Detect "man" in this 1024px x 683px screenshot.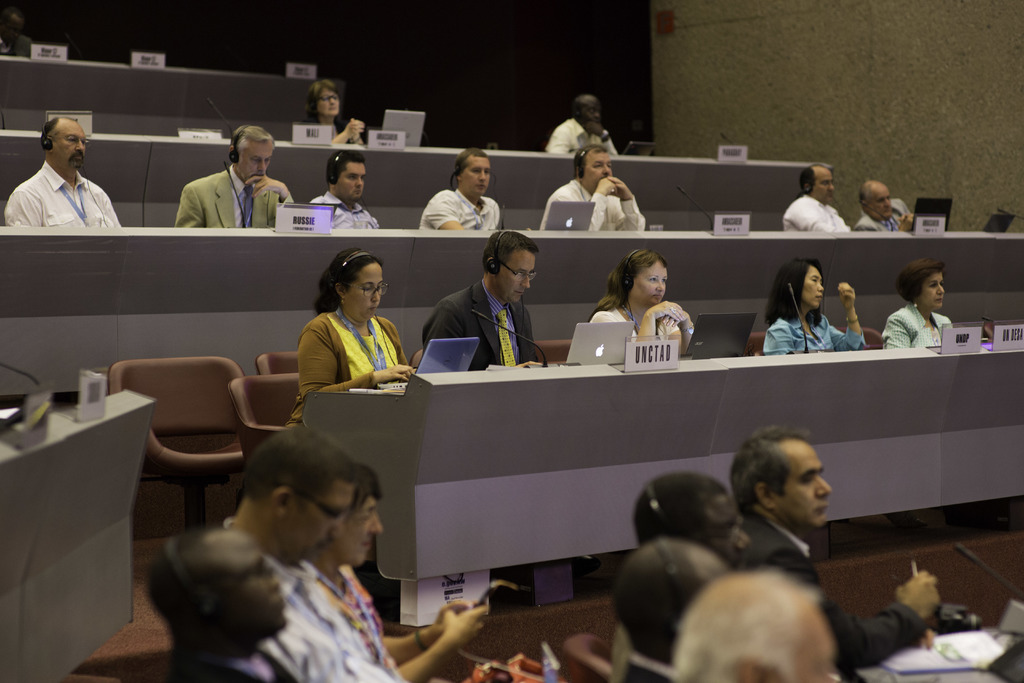
Detection: 539:143:646:231.
